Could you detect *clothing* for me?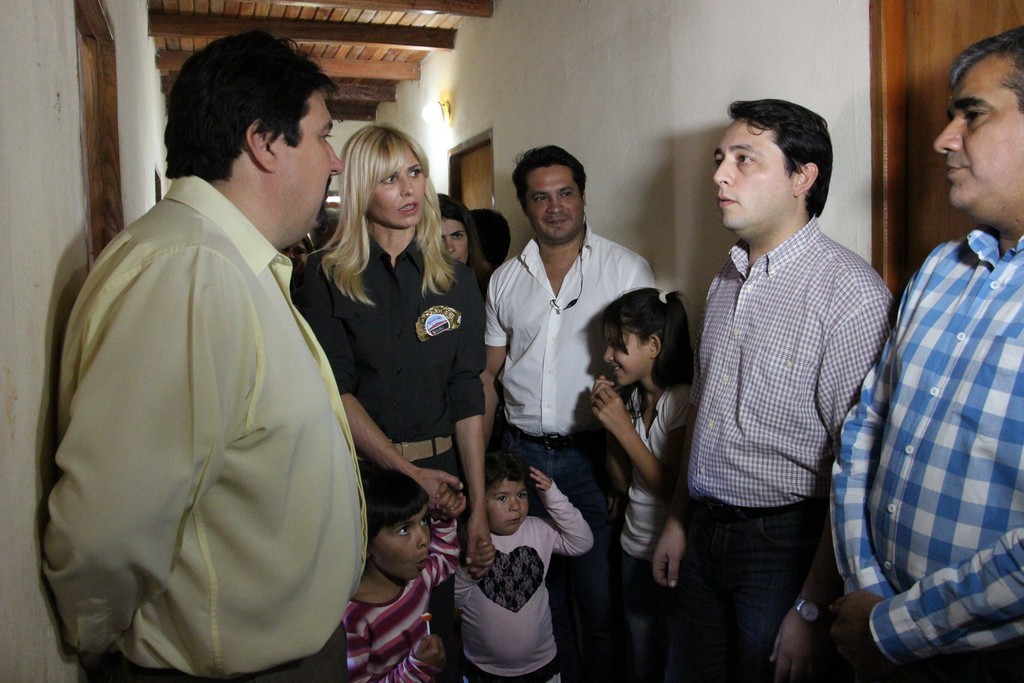
Detection result: <box>285,240,478,682</box>.
